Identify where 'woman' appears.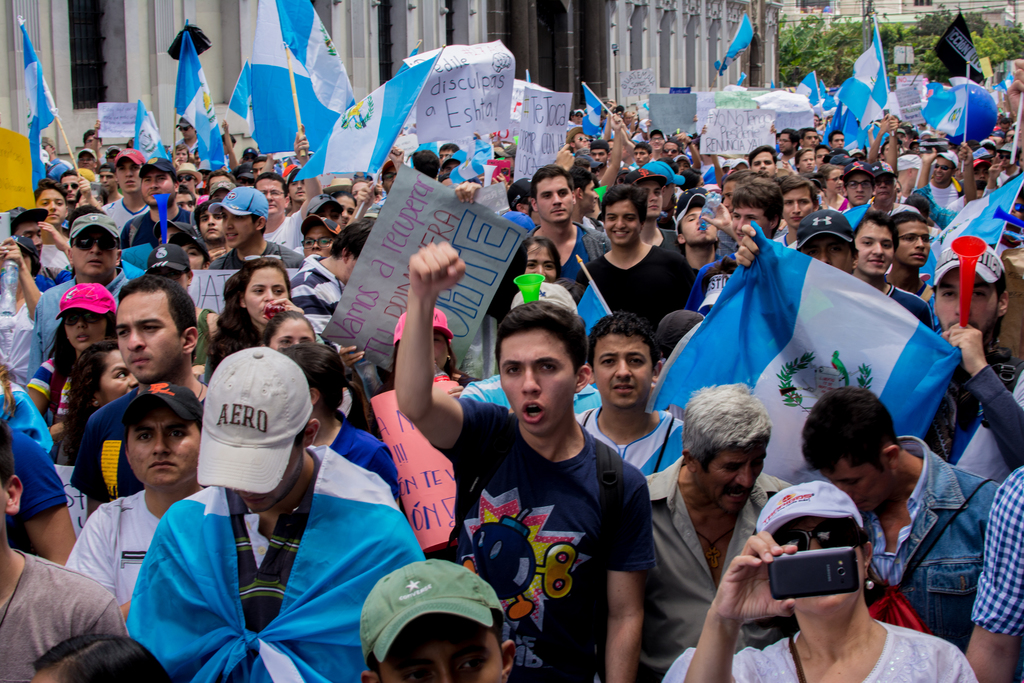
Appears at bbox(382, 303, 474, 396).
